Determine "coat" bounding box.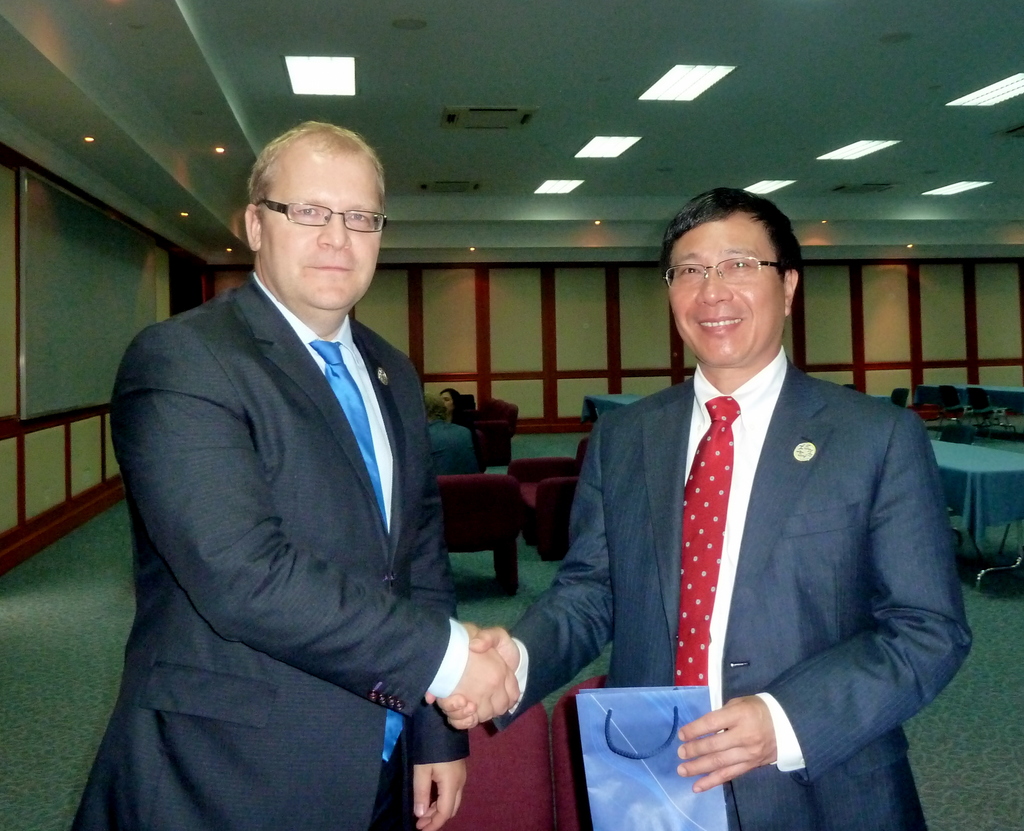
Determined: [left=62, top=269, right=465, bottom=830].
